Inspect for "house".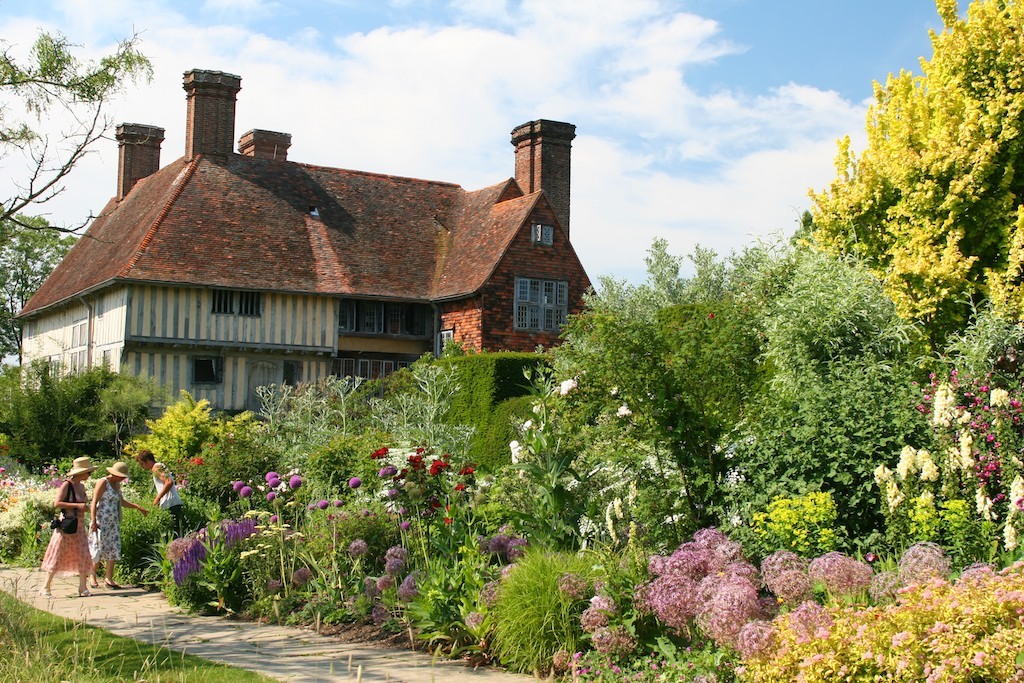
Inspection: (x1=29, y1=68, x2=596, y2=433).
